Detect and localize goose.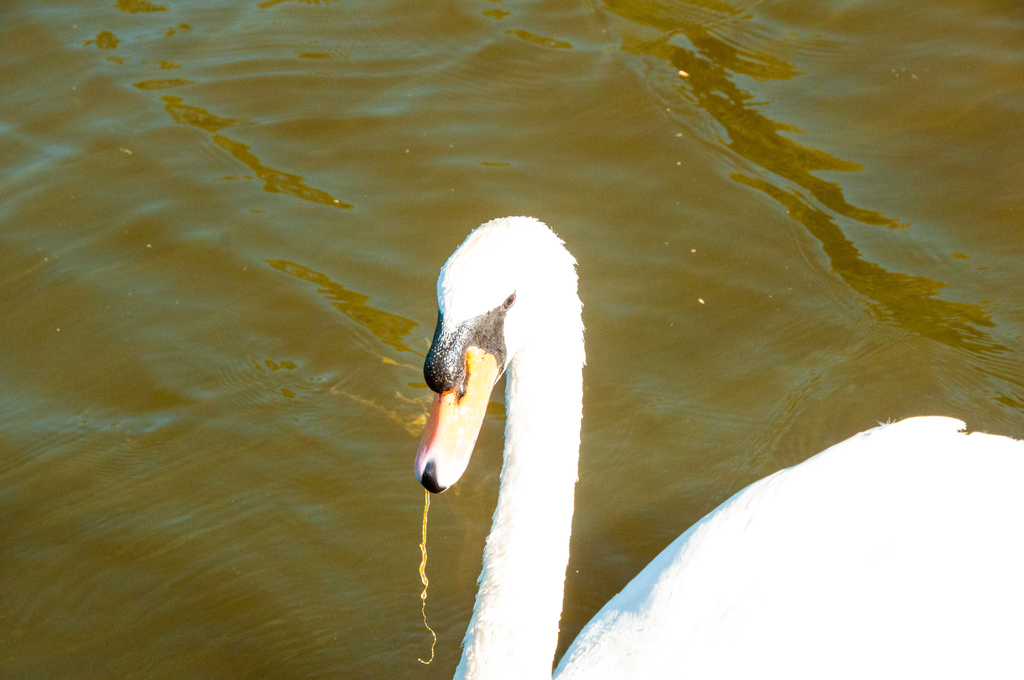
Localized at {"x1": 411, "y1": 208, "x2": 1023, "y2": 679}.
